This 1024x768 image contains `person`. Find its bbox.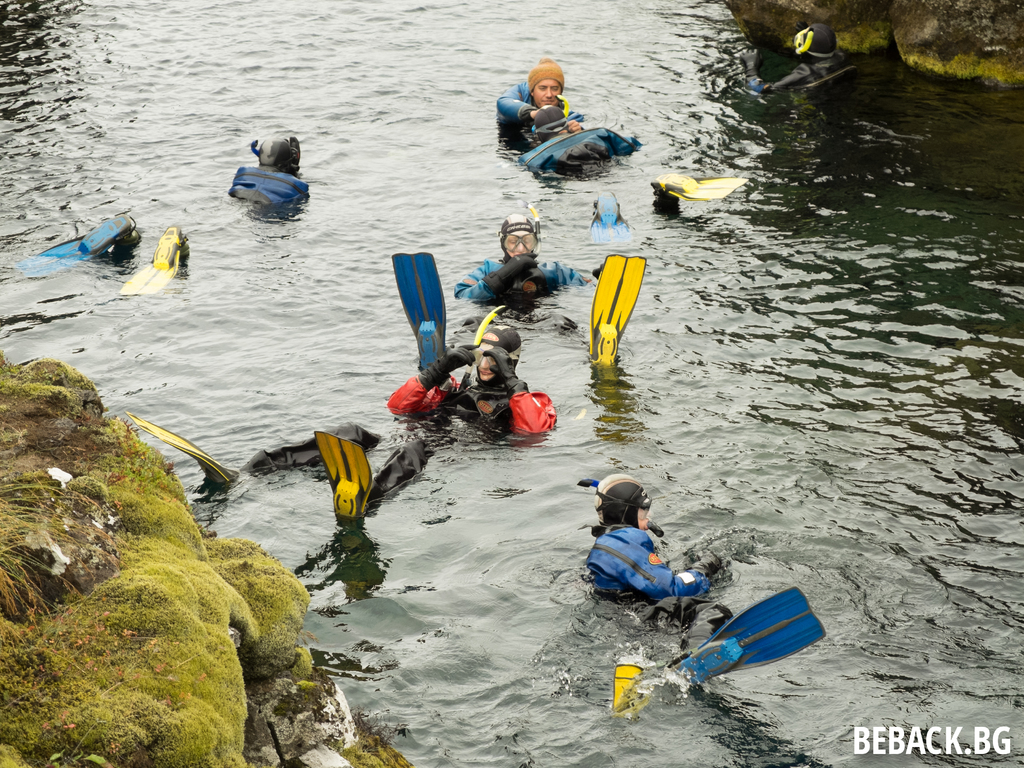
(742, 10, 845, 119).
